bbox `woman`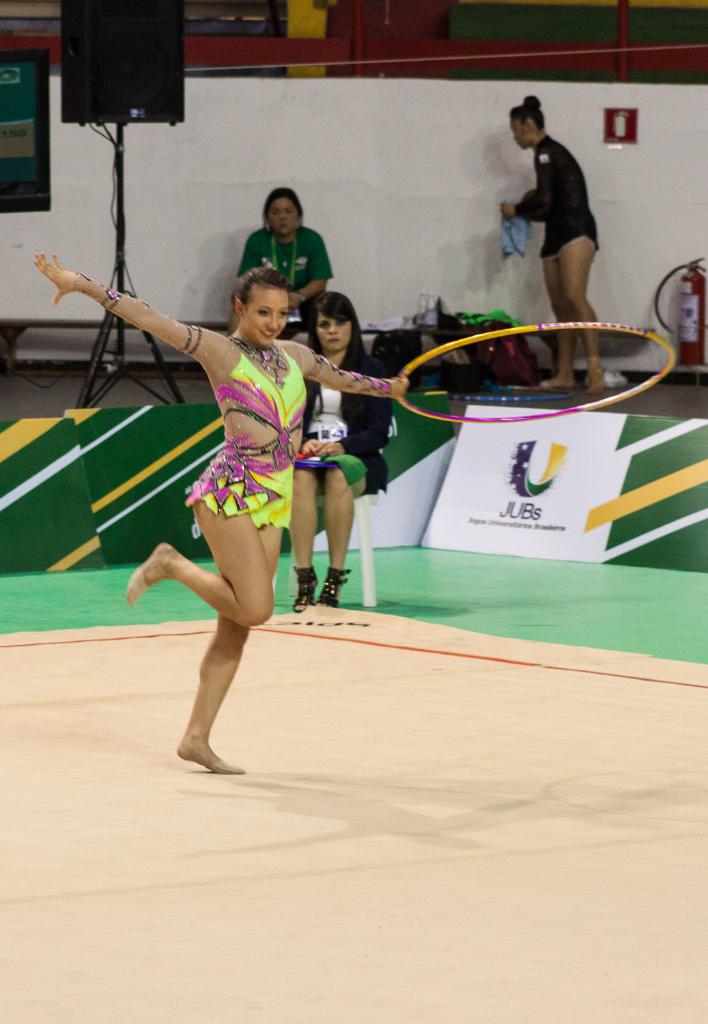
left=243, top=182, right=337, bottom=343
